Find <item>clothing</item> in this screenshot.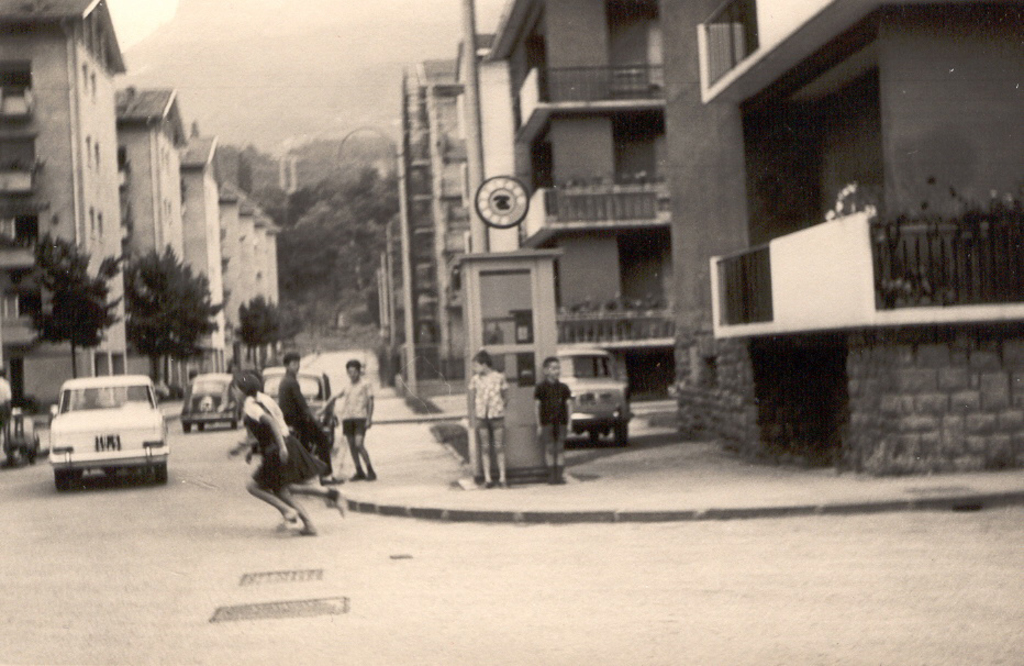
The bounding box for <item>clothing</item> is <box>338,373,377,441</box>.
